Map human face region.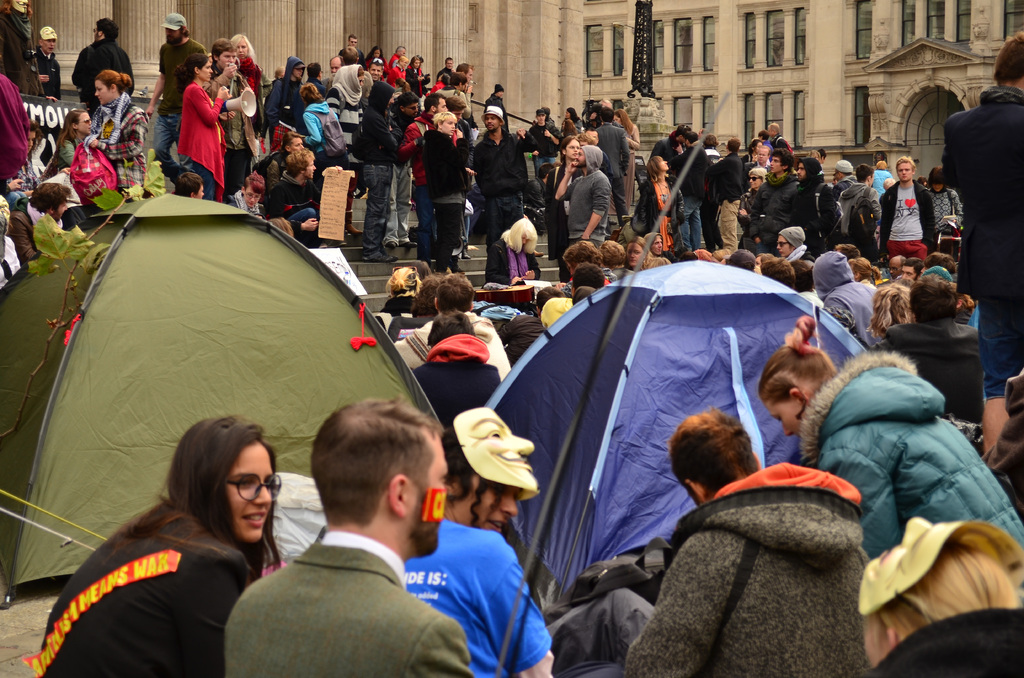
Mapped to 889:260:899:281.
